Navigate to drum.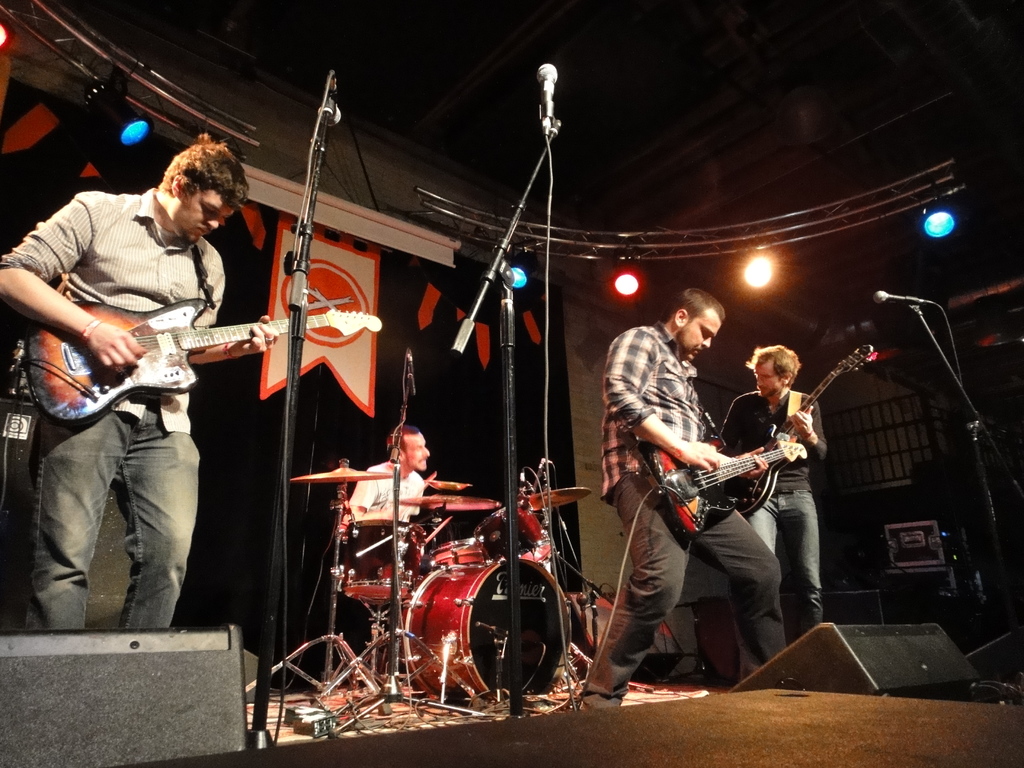
Navigation target: (left=473, top=499, right=558, bottom=564).
